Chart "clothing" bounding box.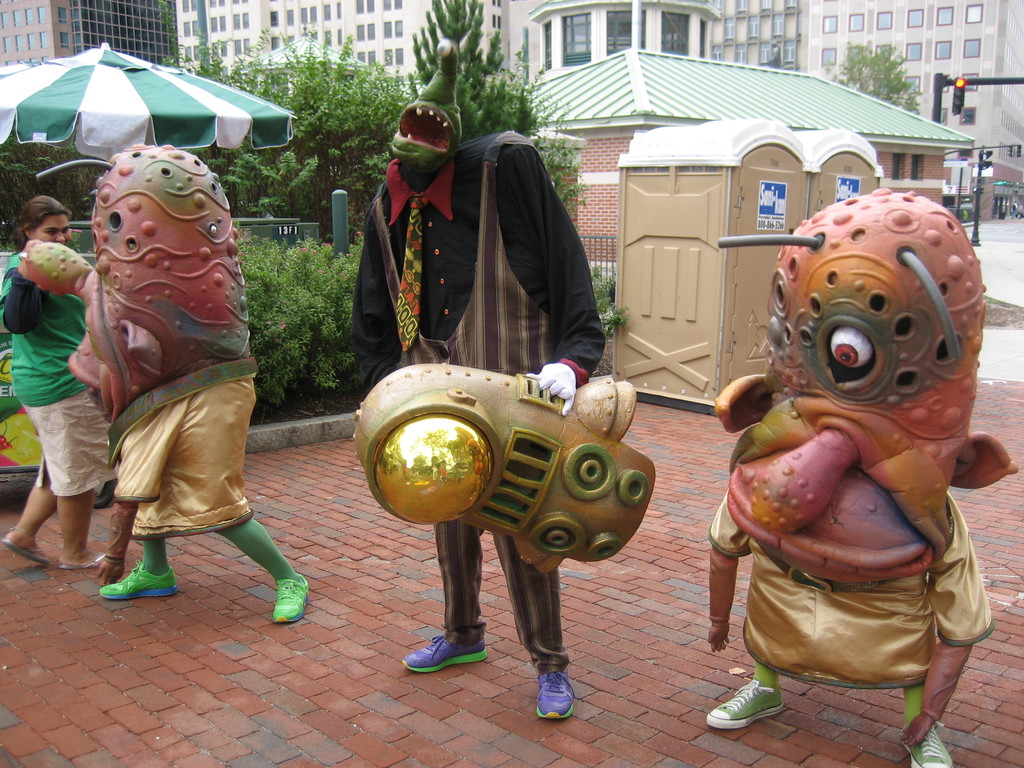
Charted: region(112, 364, 258, 541).
